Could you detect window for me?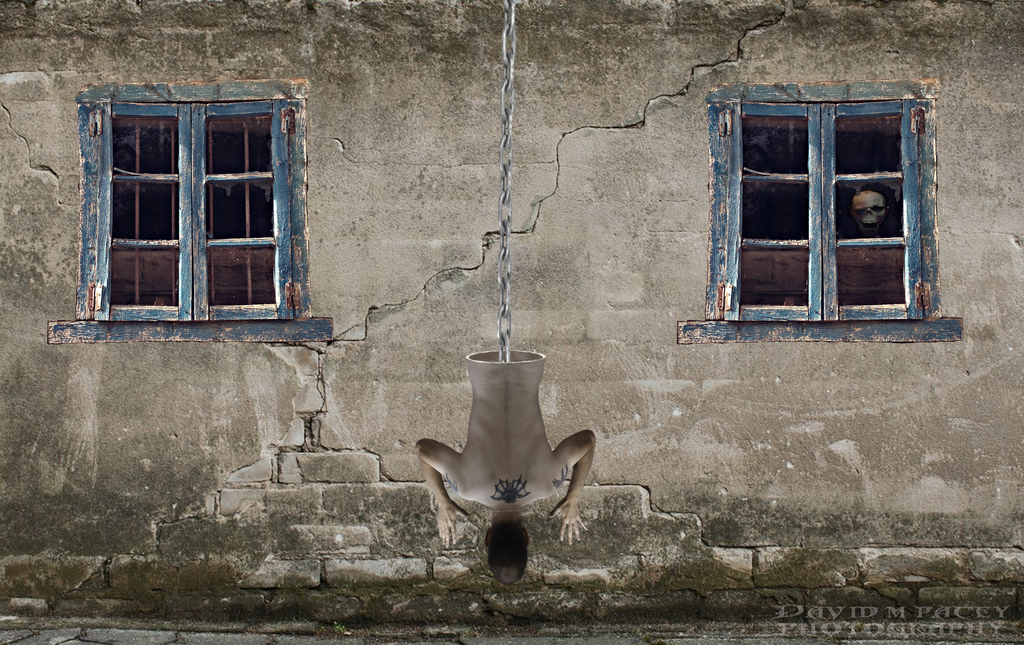
Detection result: select_region(45, 79, 333, 344).
